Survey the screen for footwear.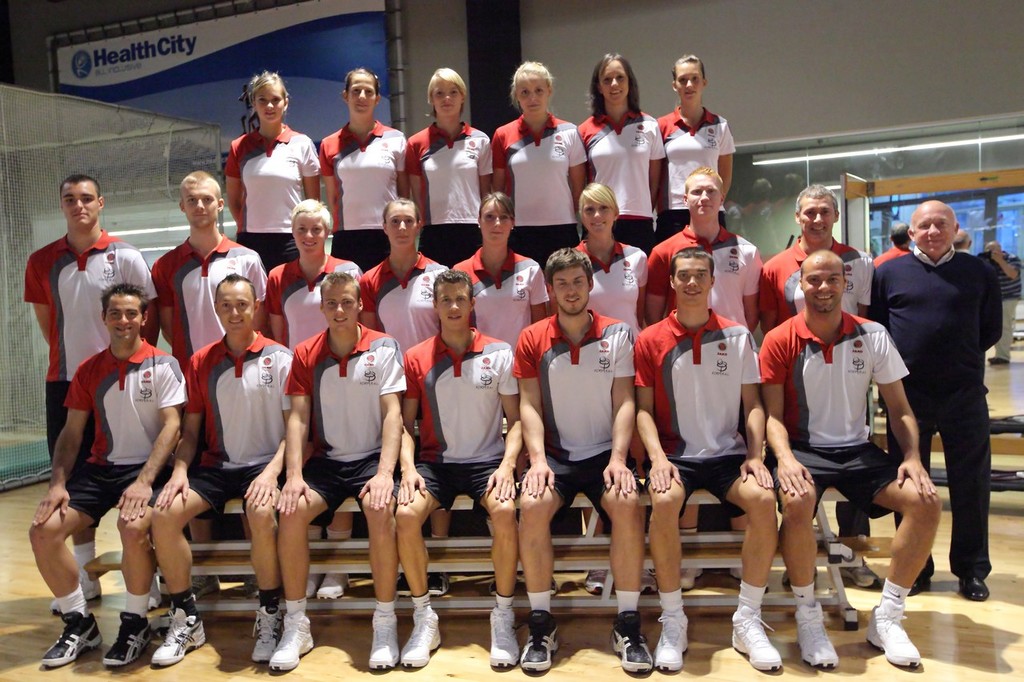
Survey found: 637/566/657/596.
